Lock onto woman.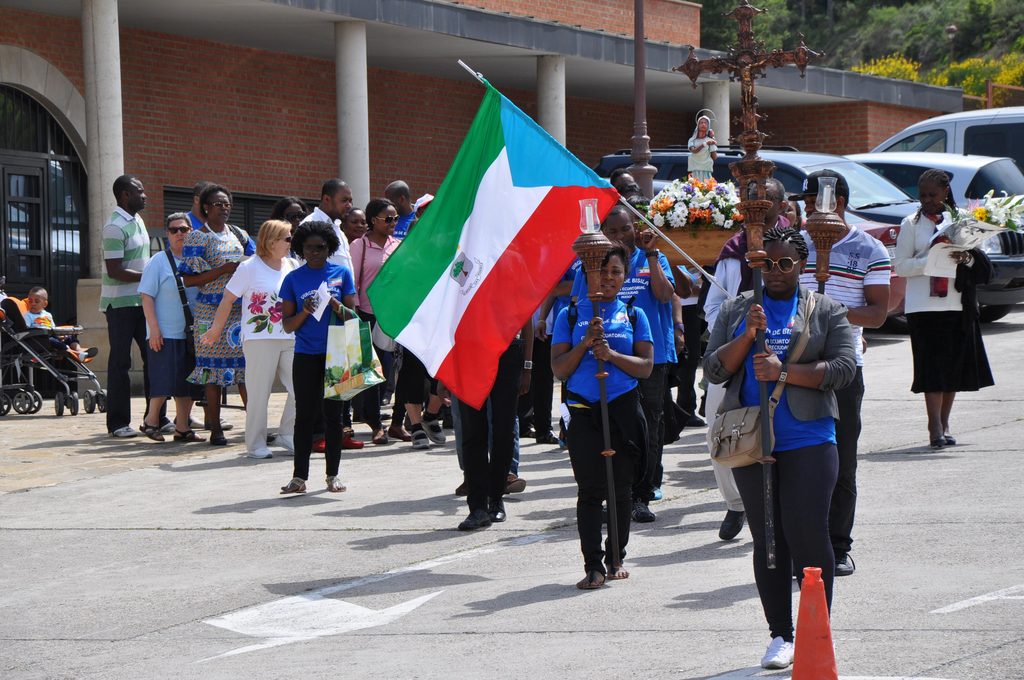
Locked: detection(893, 170, 993, 444).
